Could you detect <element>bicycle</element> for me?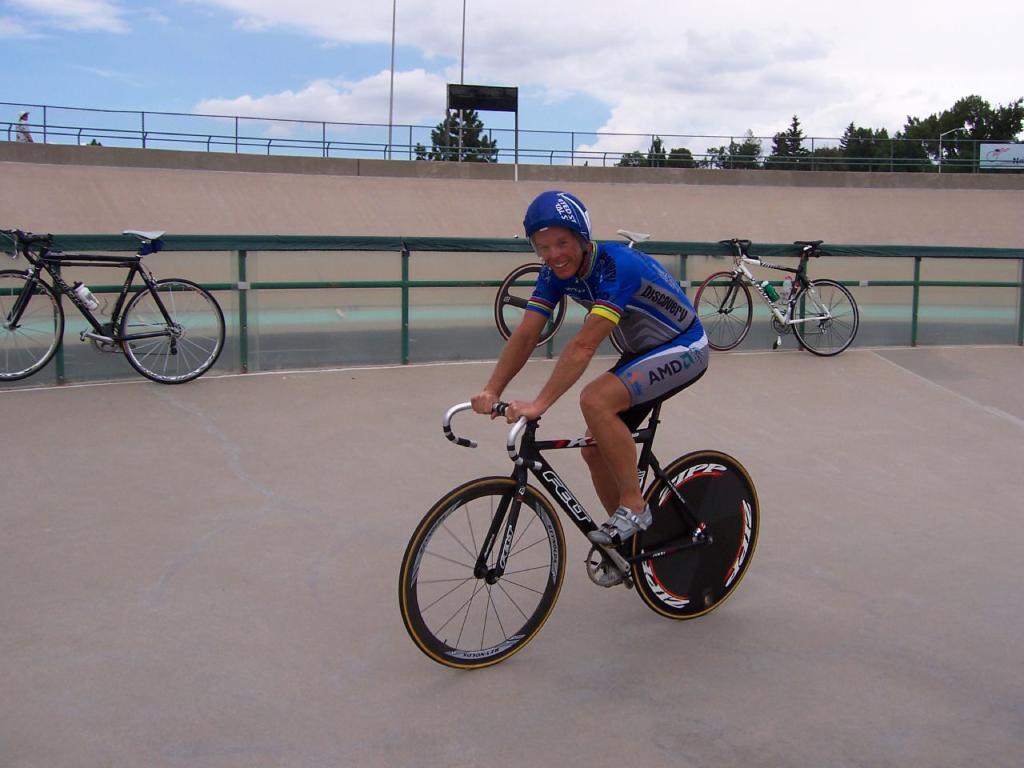
Detection result: pyautogui.locateOnScreen(0, 223, 223, 391).
